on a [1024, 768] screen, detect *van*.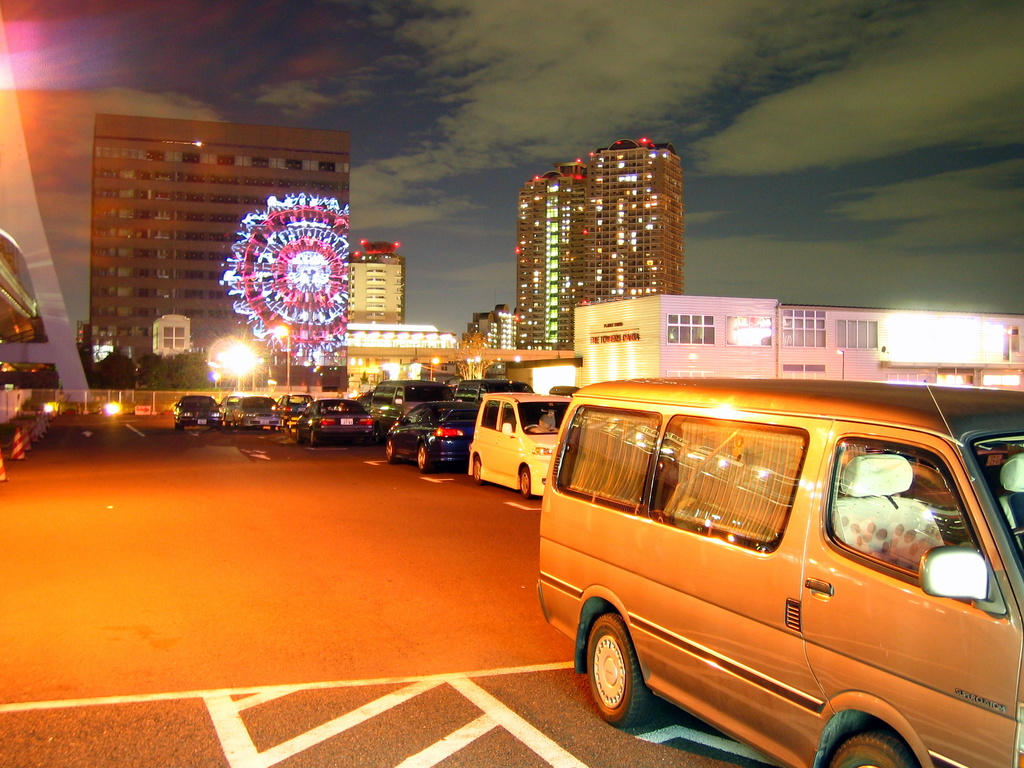
select_region(468, 388, 571, 498).
